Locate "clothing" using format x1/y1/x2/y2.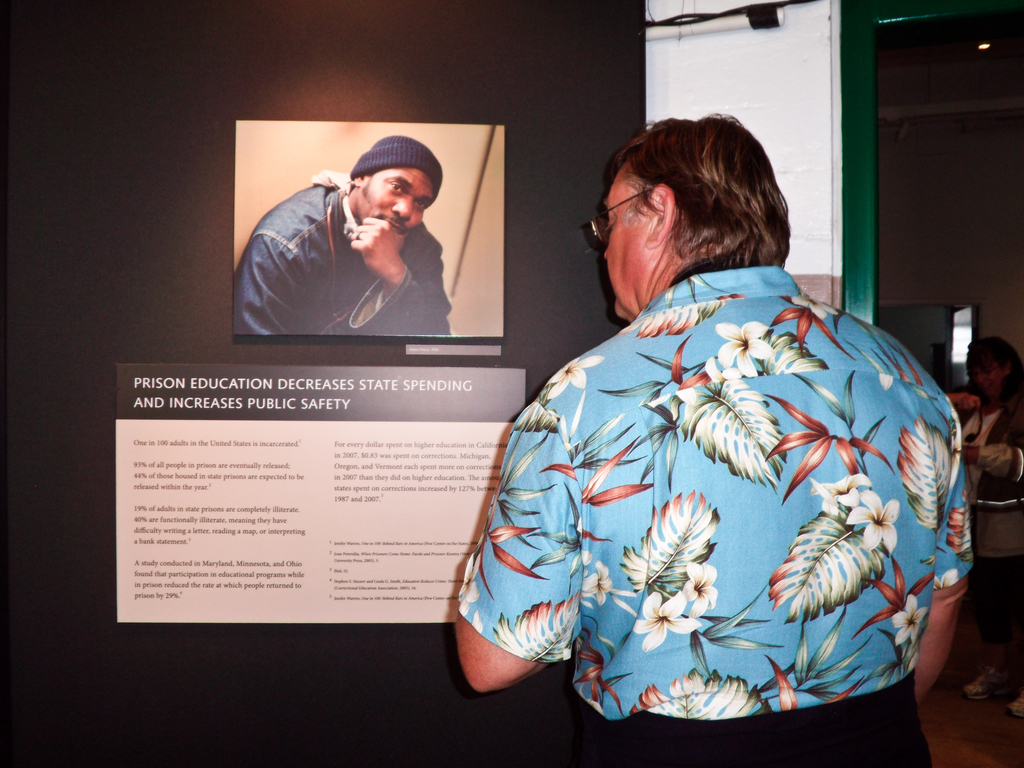
228/173/453/340.
